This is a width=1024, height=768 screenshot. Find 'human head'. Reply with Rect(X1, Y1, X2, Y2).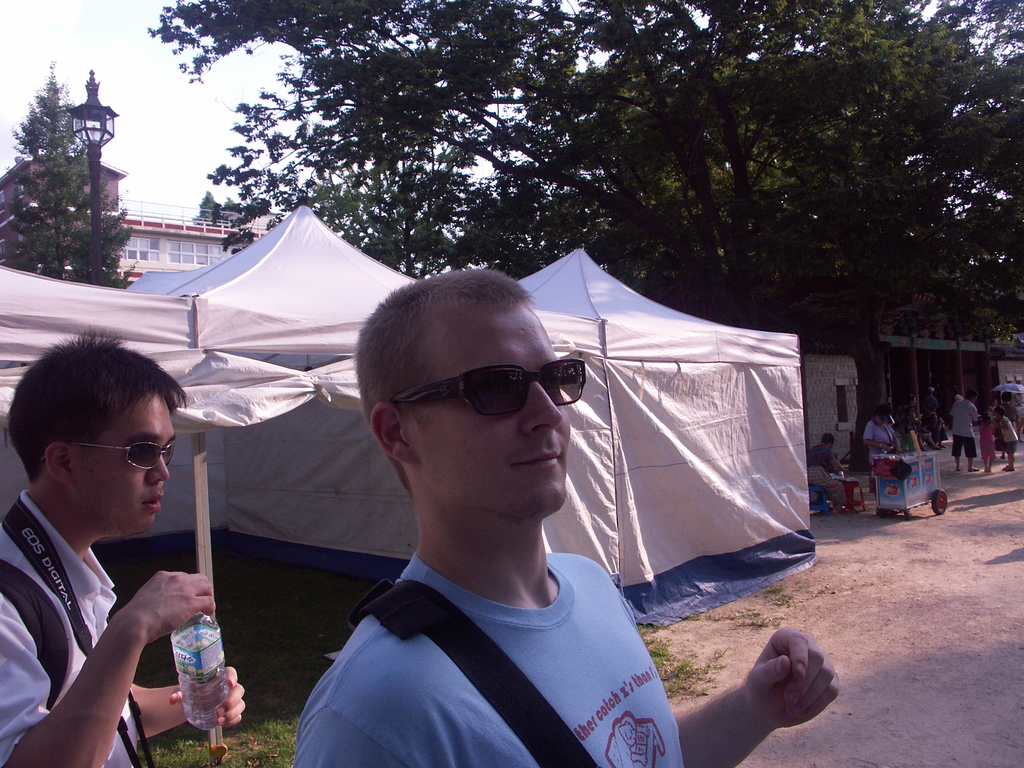
Rect(1002, 392, 1012, 404).
